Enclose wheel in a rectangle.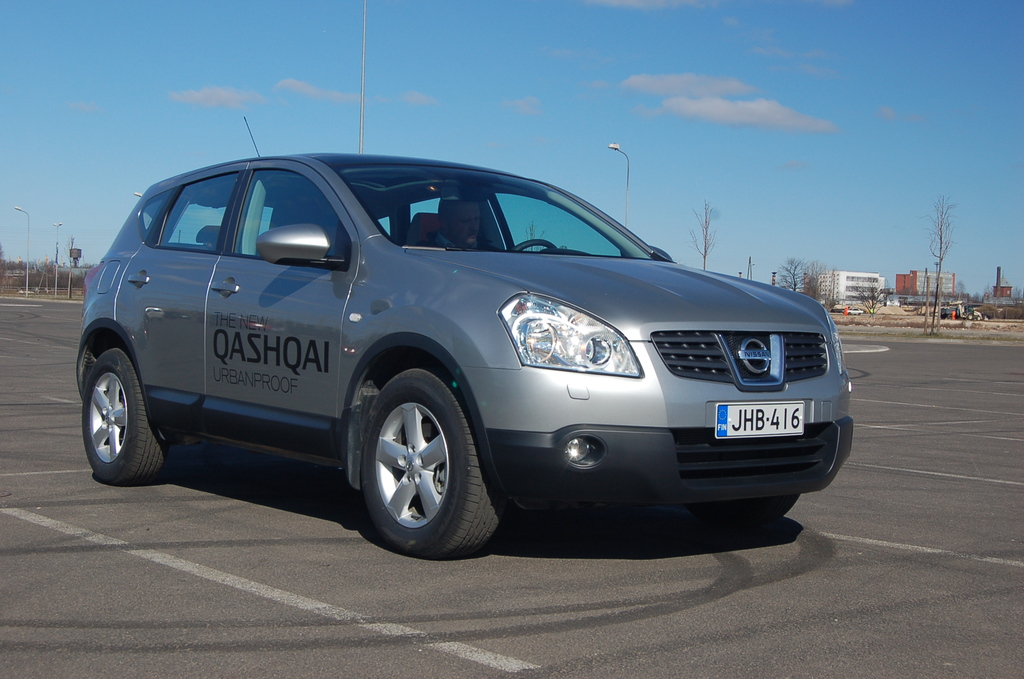
pyautogui.locateOnScreen(349, 377, 490, 548).
